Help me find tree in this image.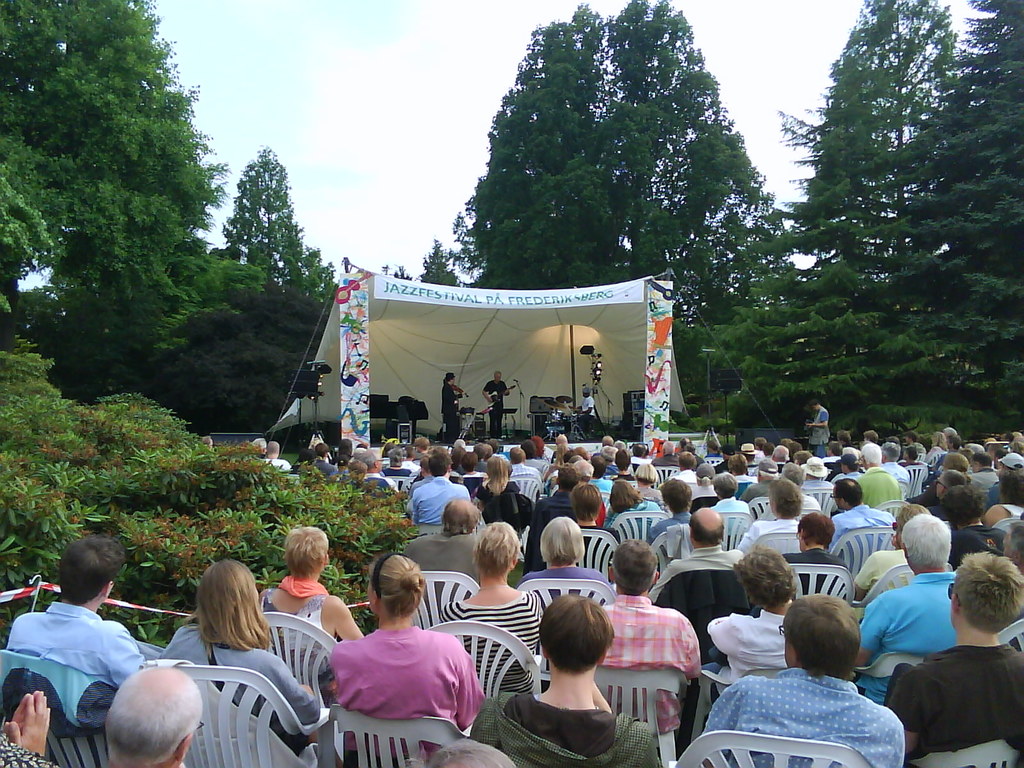
Found it: 0:0:209:381.
